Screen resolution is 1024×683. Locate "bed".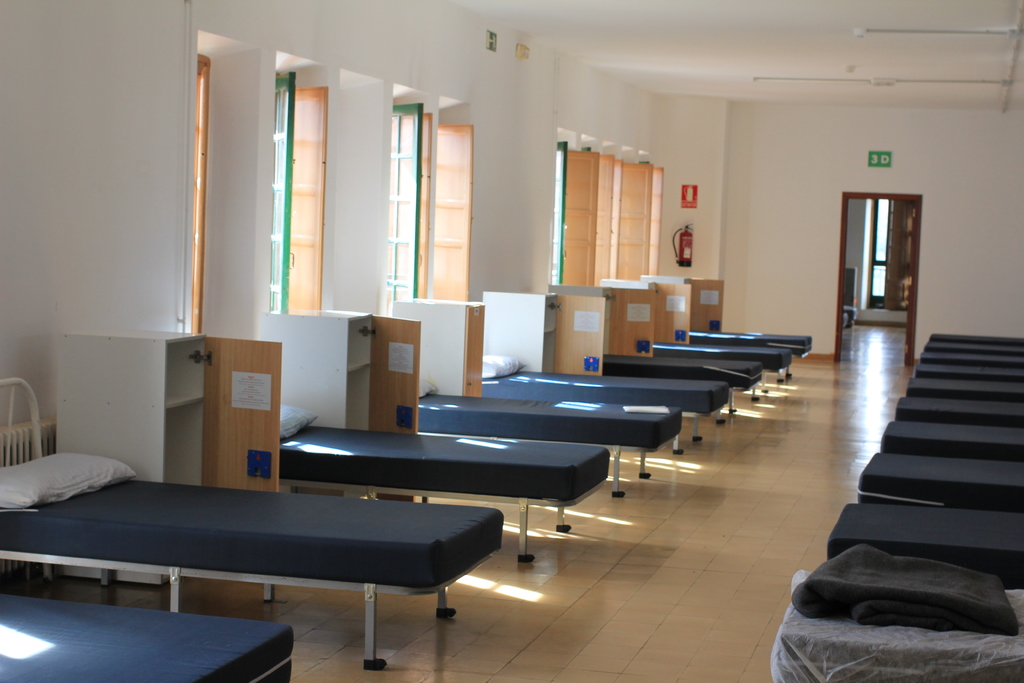
<box>892,386,1023,420</box>.
